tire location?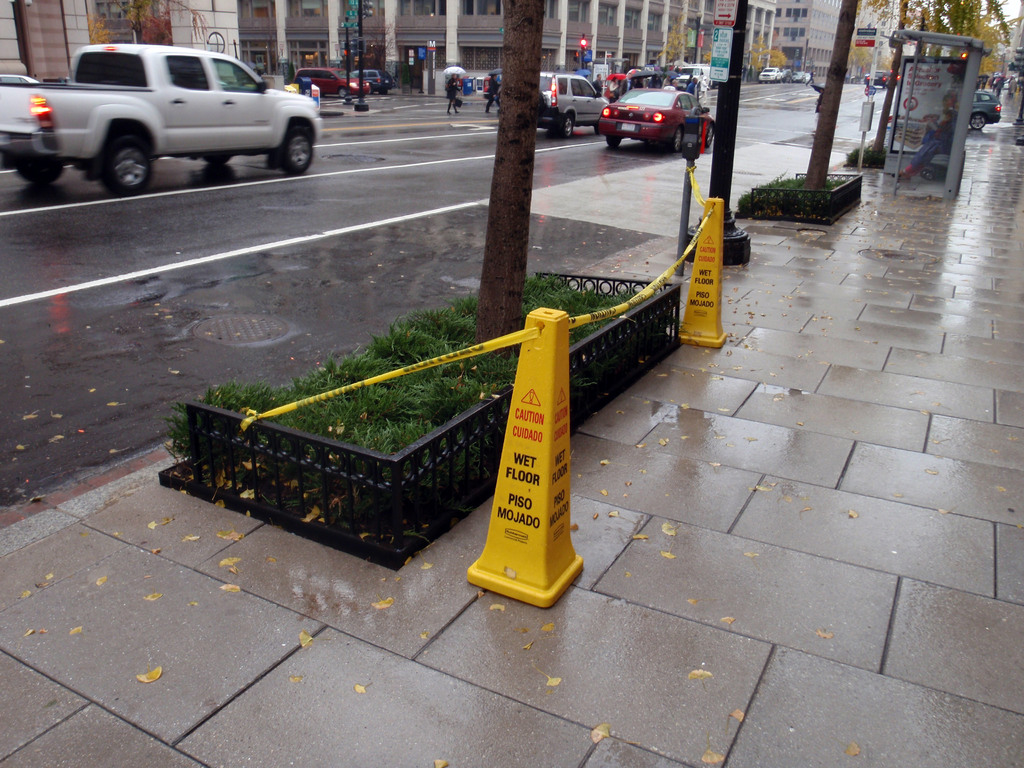
box(589, 122, 598, 132)
